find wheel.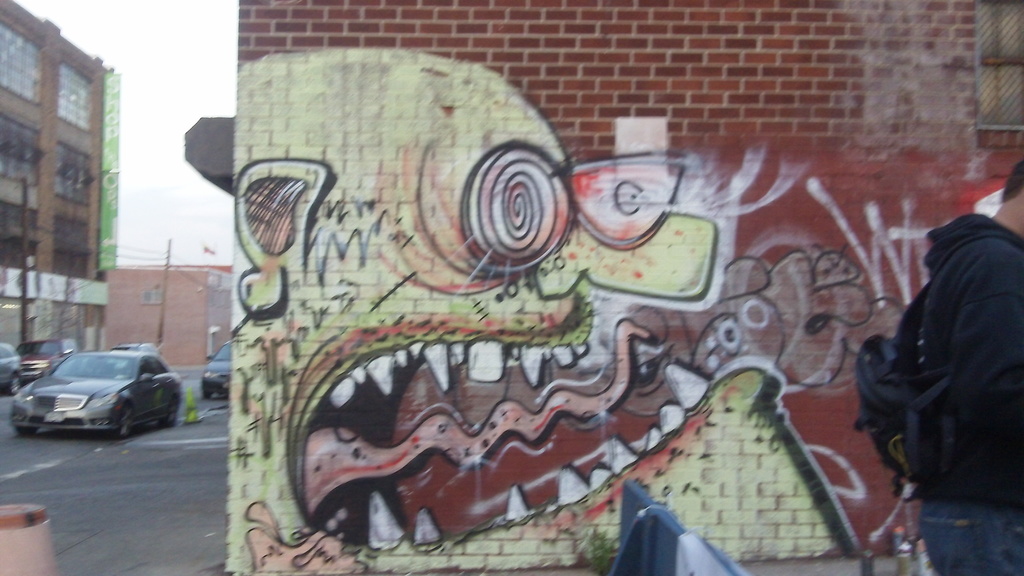
(x1=10, y1=422, x2=44, y2=438).
